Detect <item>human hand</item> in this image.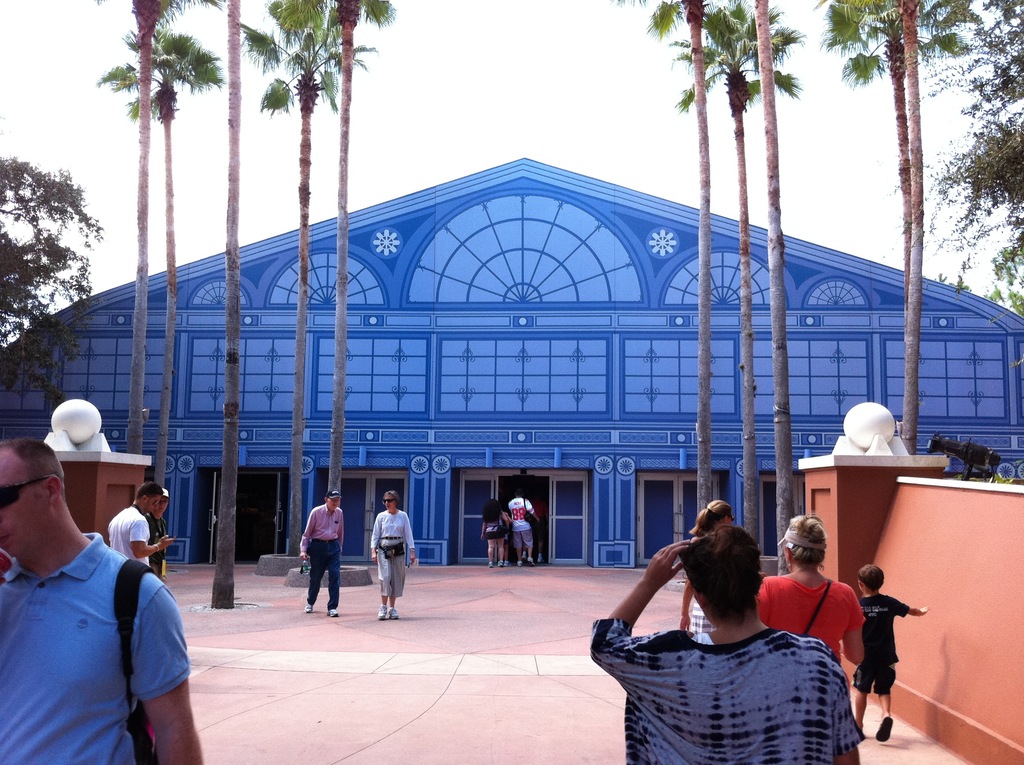
Detection: select_region(157, 534, 177, 550).
